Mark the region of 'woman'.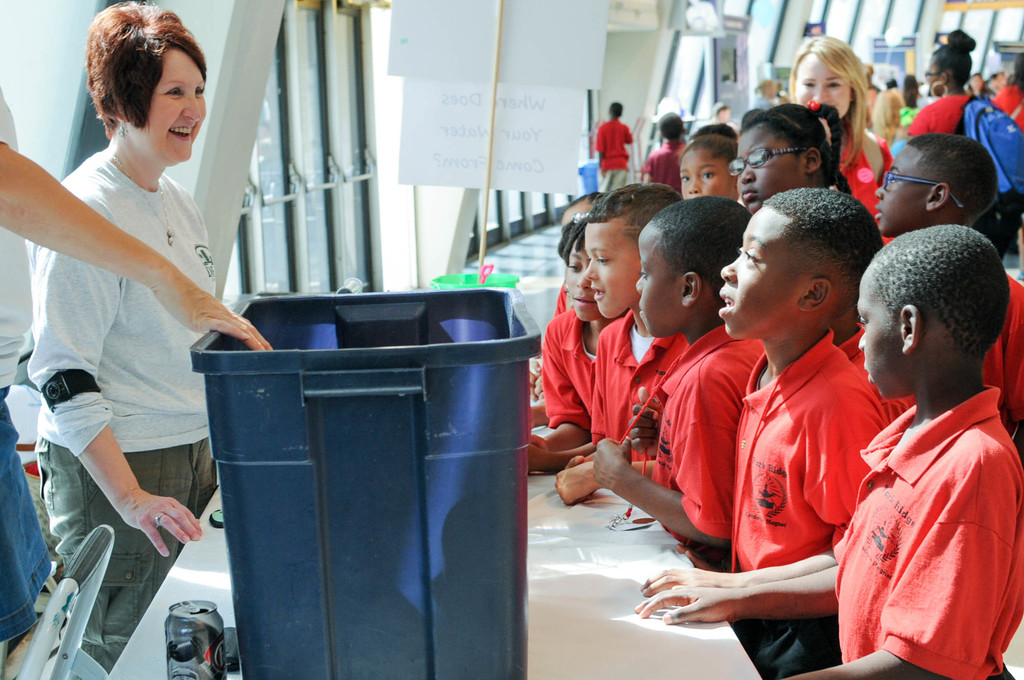
Region: [left=990, top=51, right=1023, bottom=134].
